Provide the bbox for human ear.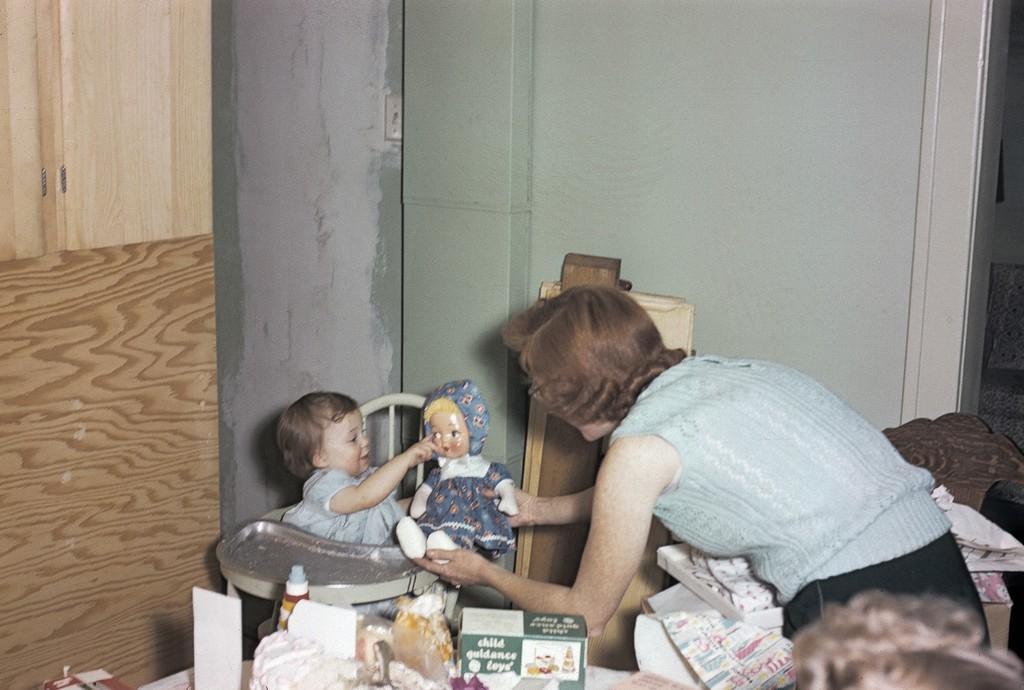
309/449/330/469.
